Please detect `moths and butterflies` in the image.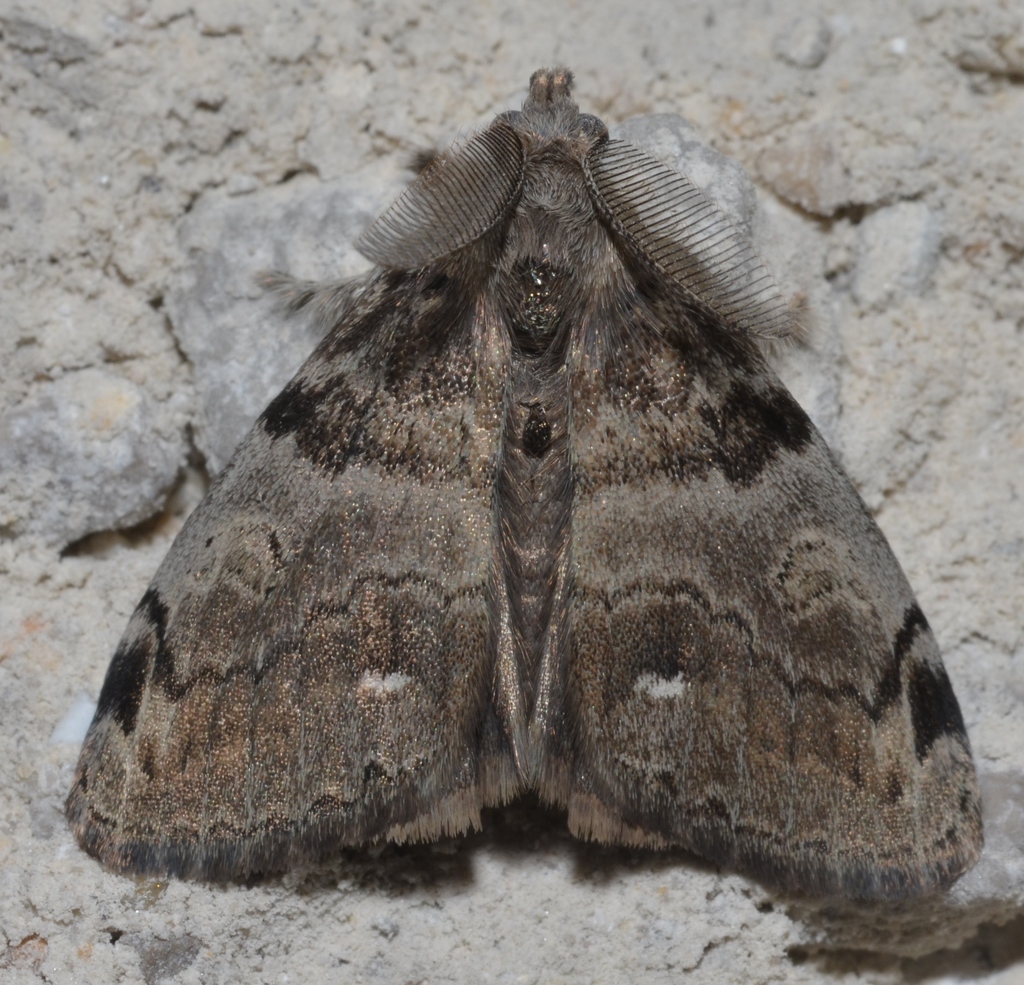
locate(61, 70, 988, 902).
